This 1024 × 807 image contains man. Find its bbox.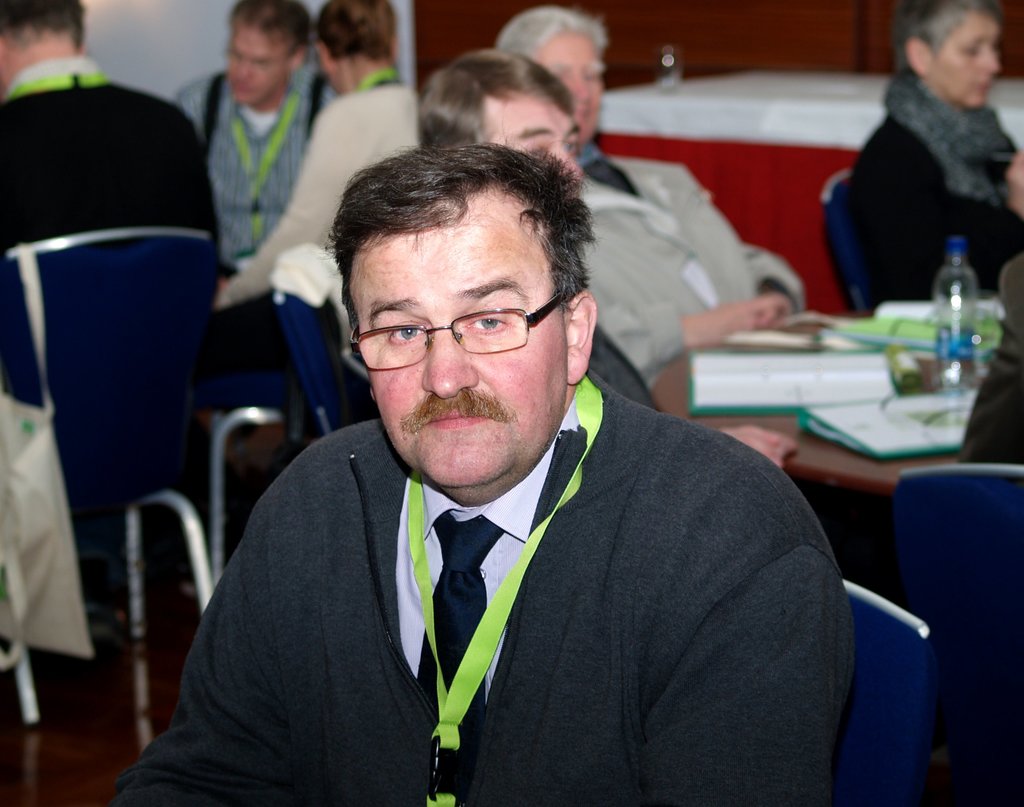
141,116,867,789.
